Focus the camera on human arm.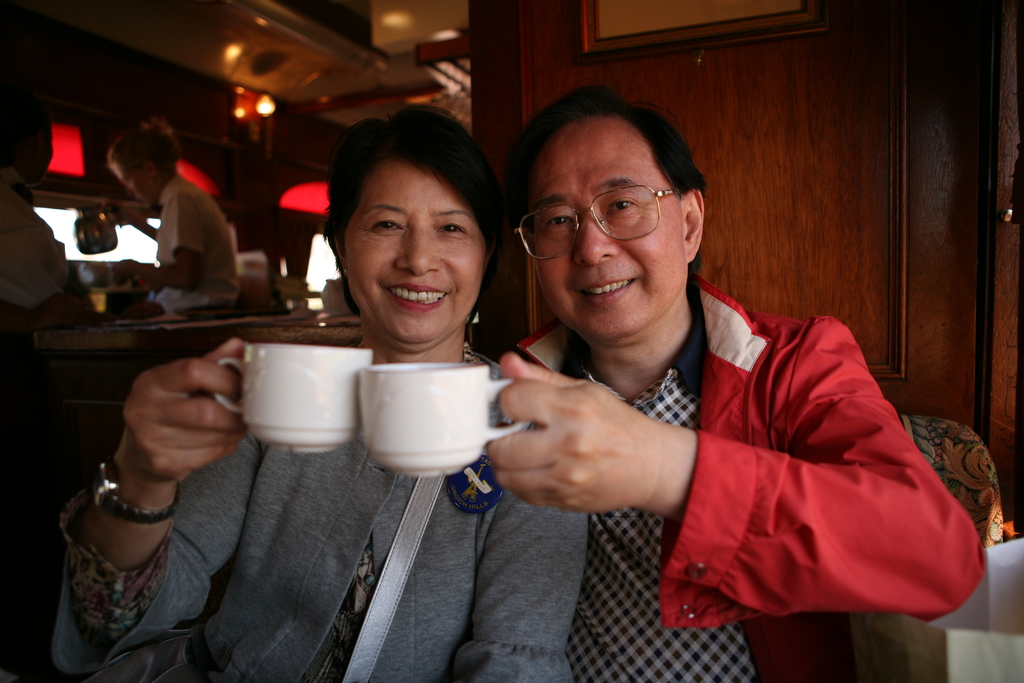
Focus region: BBox(60, 328, 264, 657).
